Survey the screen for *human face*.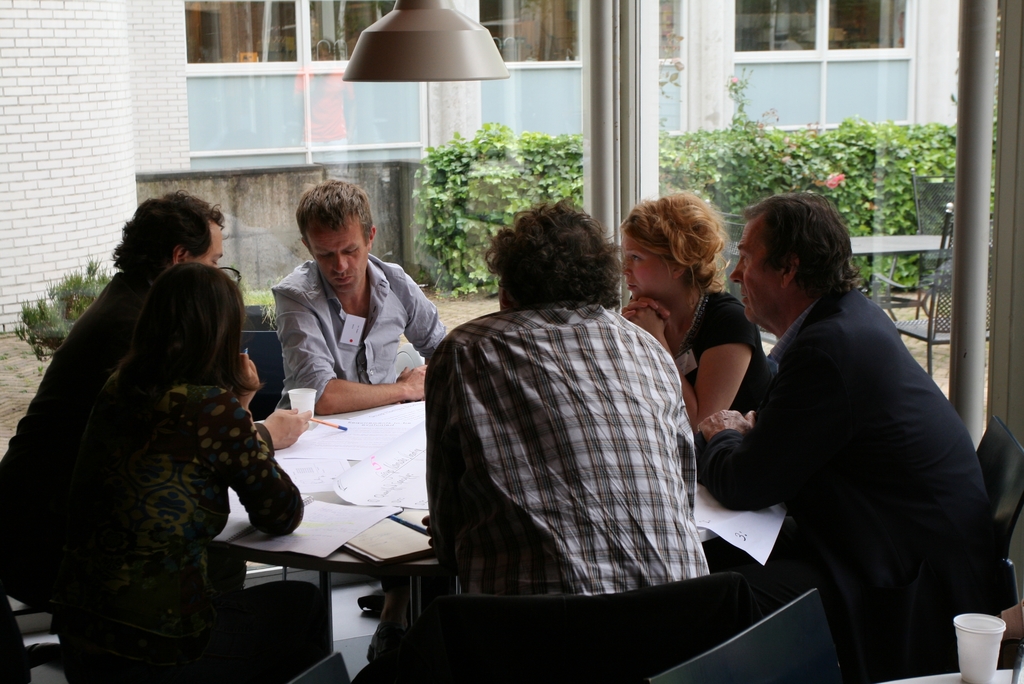
Survey found: bbox(309, 222, 369, 291).
